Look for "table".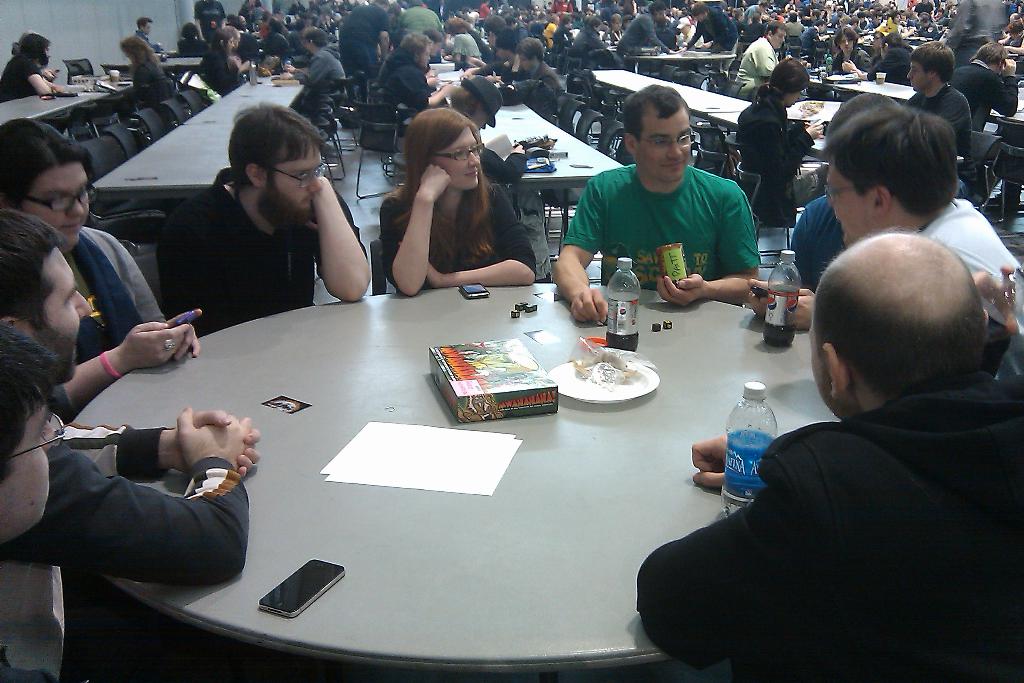
Found: left=68, top=279, right=915, bottom=682.
